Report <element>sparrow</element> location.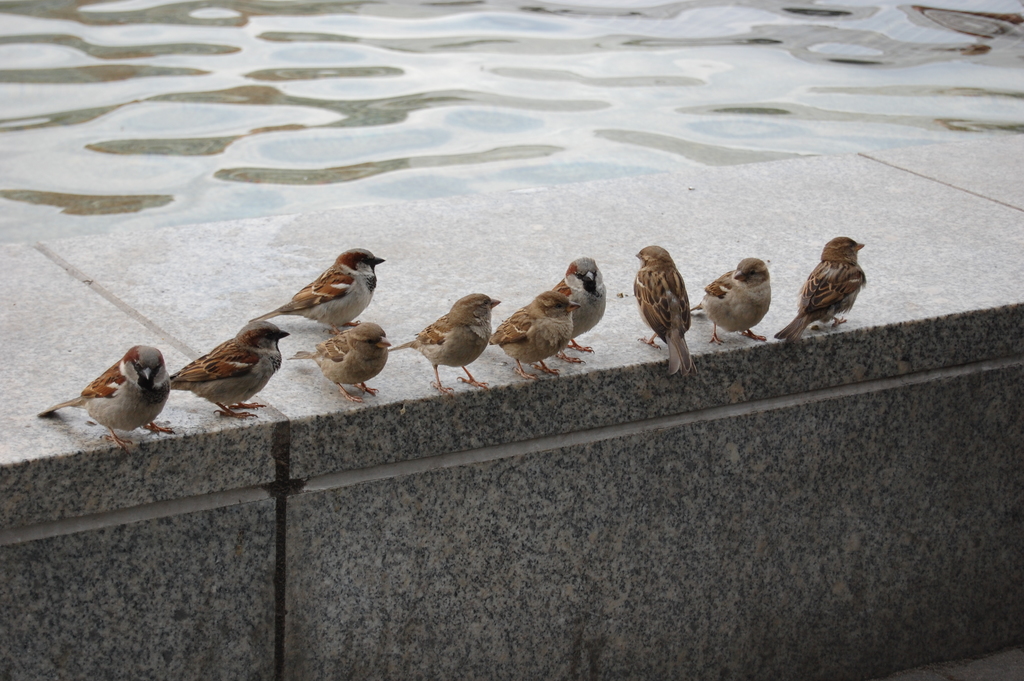
Report: x1=557 y1=256 x2=608 y2=363.
